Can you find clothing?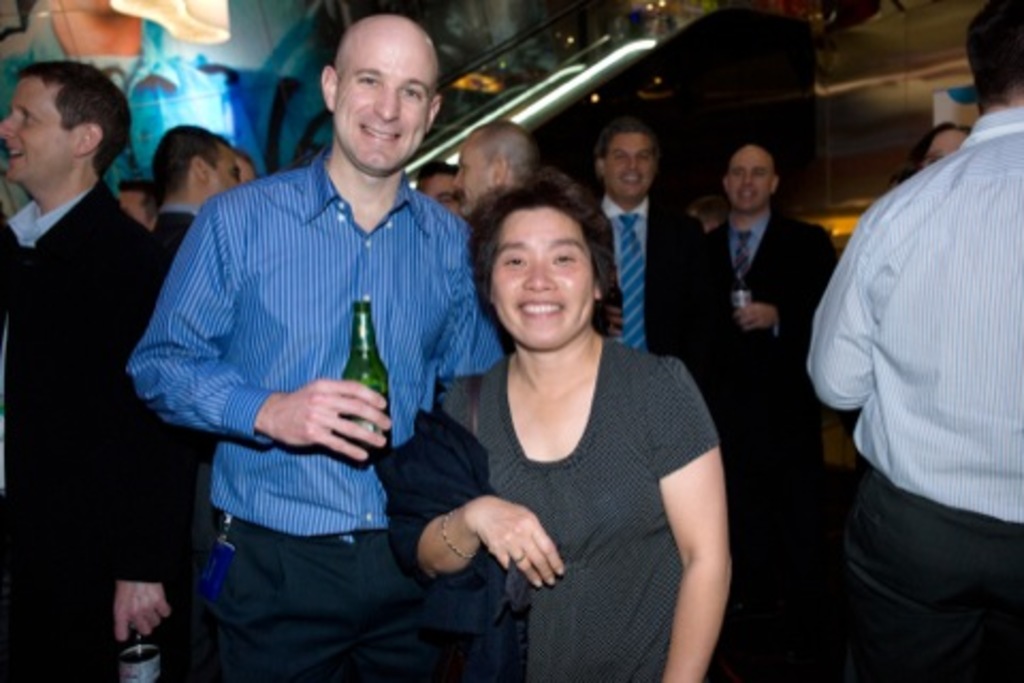
Yes, bounding box: {"x1": 702, "y1": 201, "x2": 841, "y2": 681}.
